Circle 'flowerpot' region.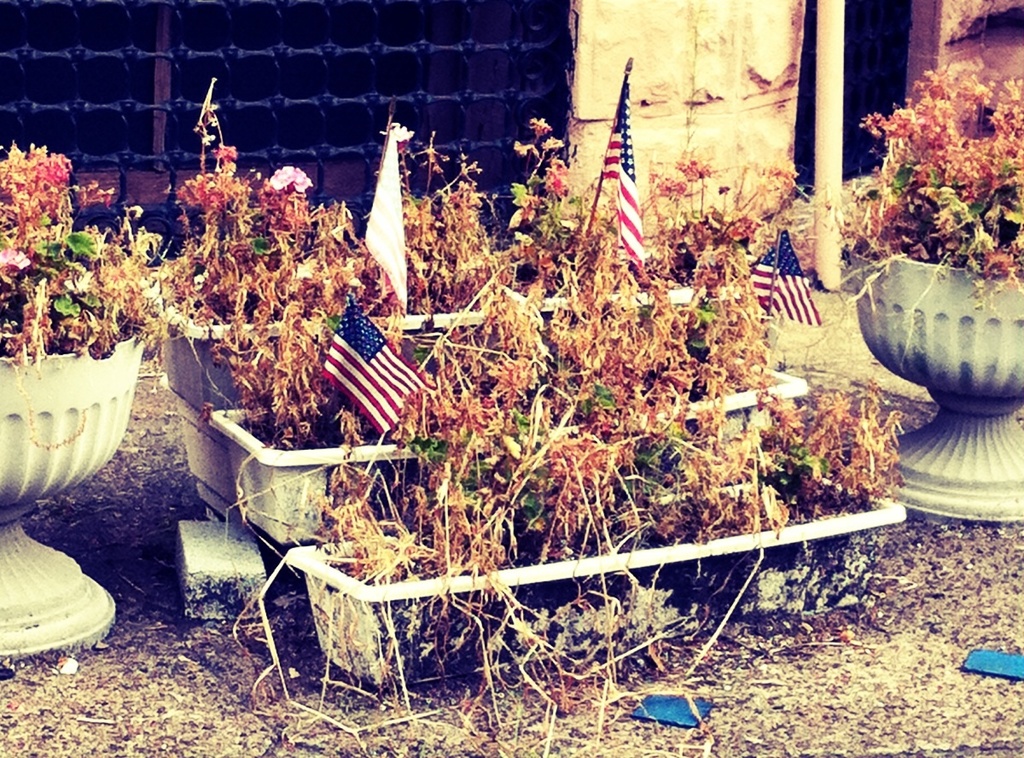
Region: detection(207, 347, 799, 547).
